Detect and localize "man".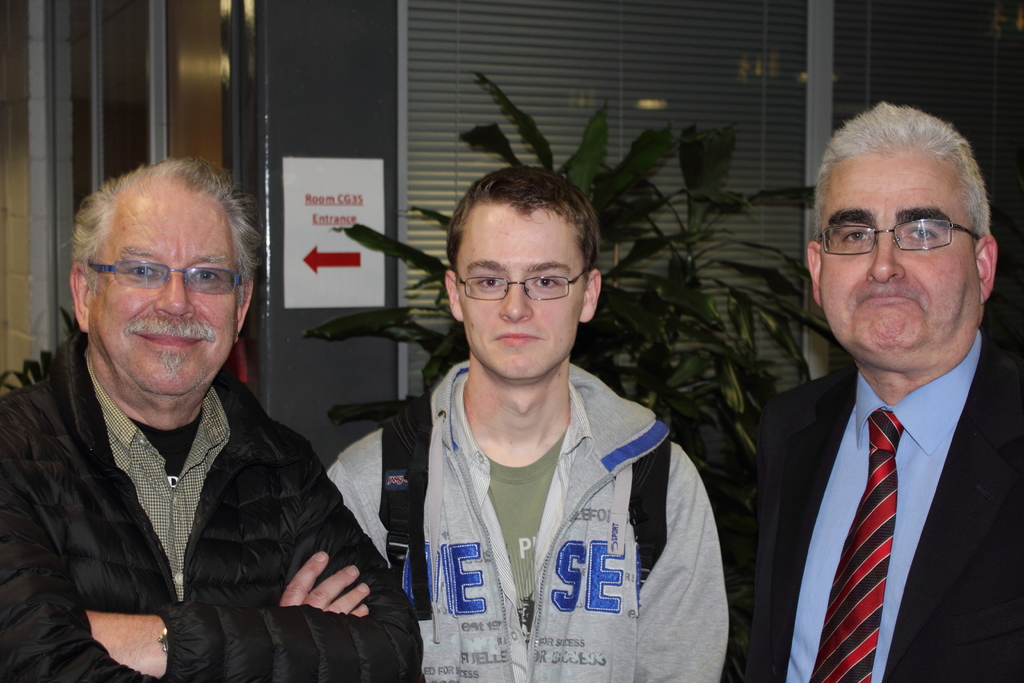
Localized at (324, 165, 730, 682).
